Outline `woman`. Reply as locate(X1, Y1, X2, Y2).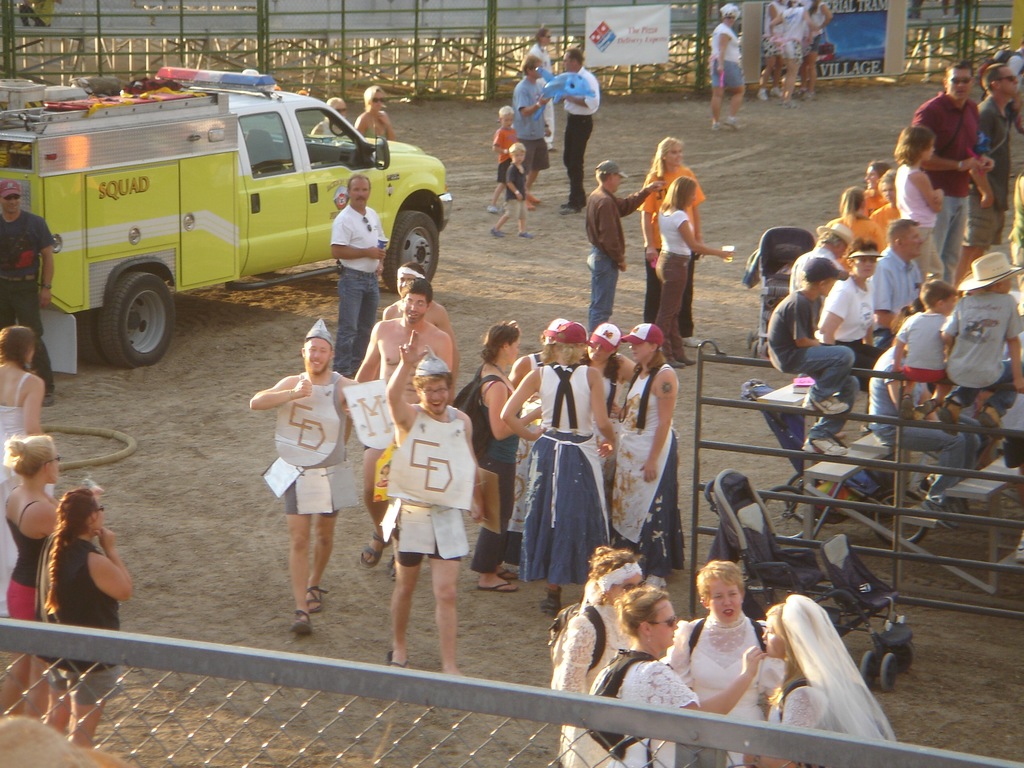
locate(828, 187, 896, 253).
